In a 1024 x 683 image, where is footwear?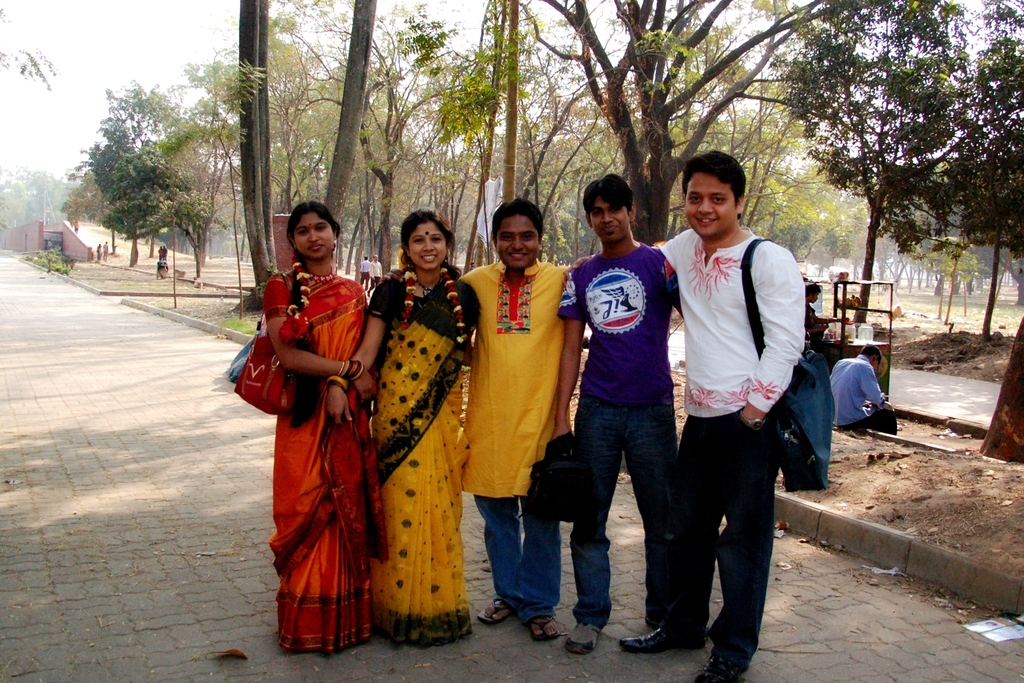
region(617, 630, 719, 655).
